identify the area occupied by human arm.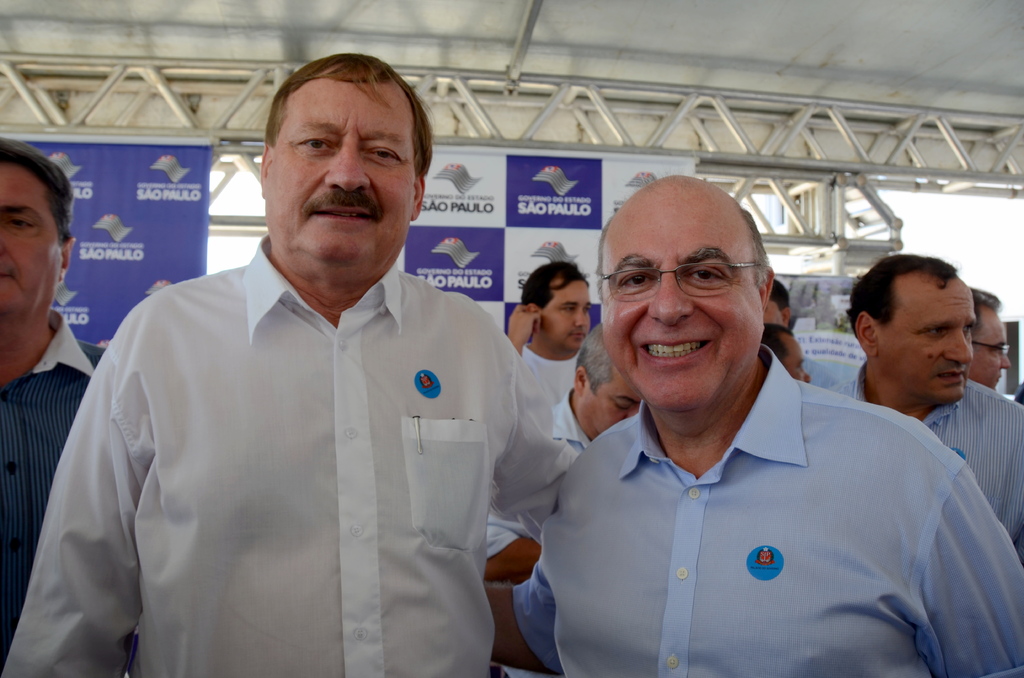
Area: (x1=44, y1=383, x2=138, y2=677).
